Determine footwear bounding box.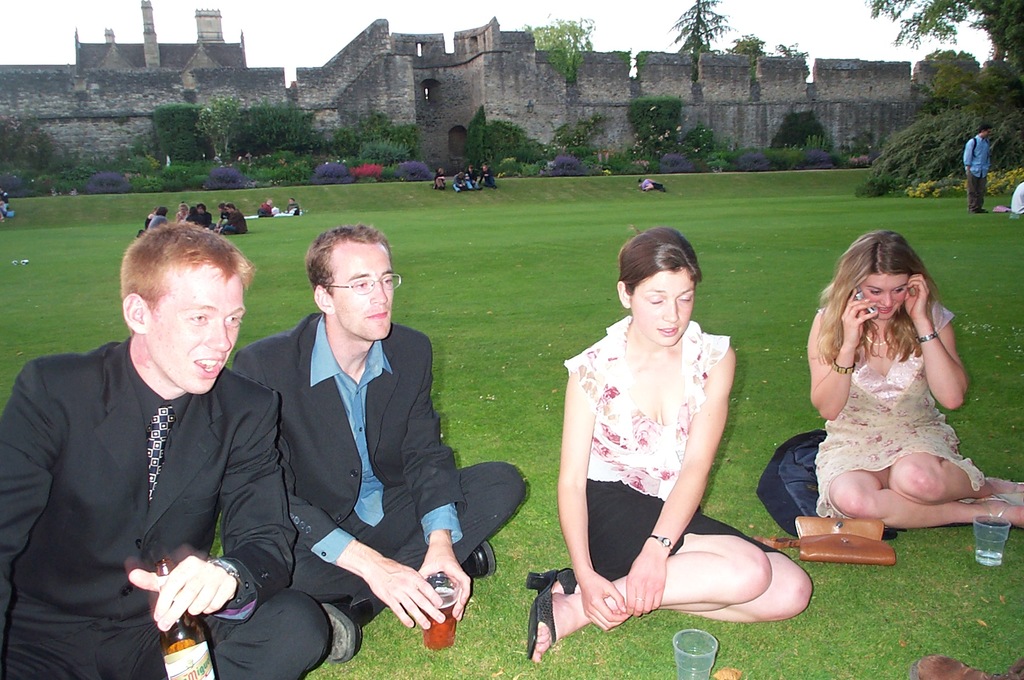
Determined: select_region(525, 568, 563, 658).
